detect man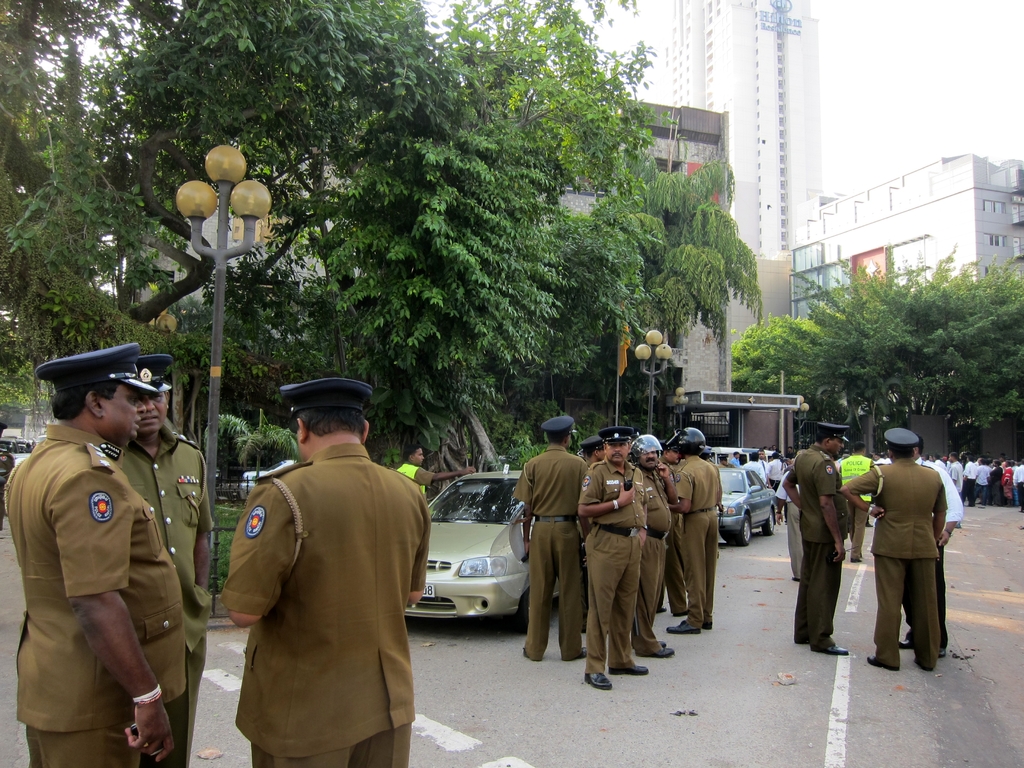
x1=570 y1=437 x2=629 y2=638
